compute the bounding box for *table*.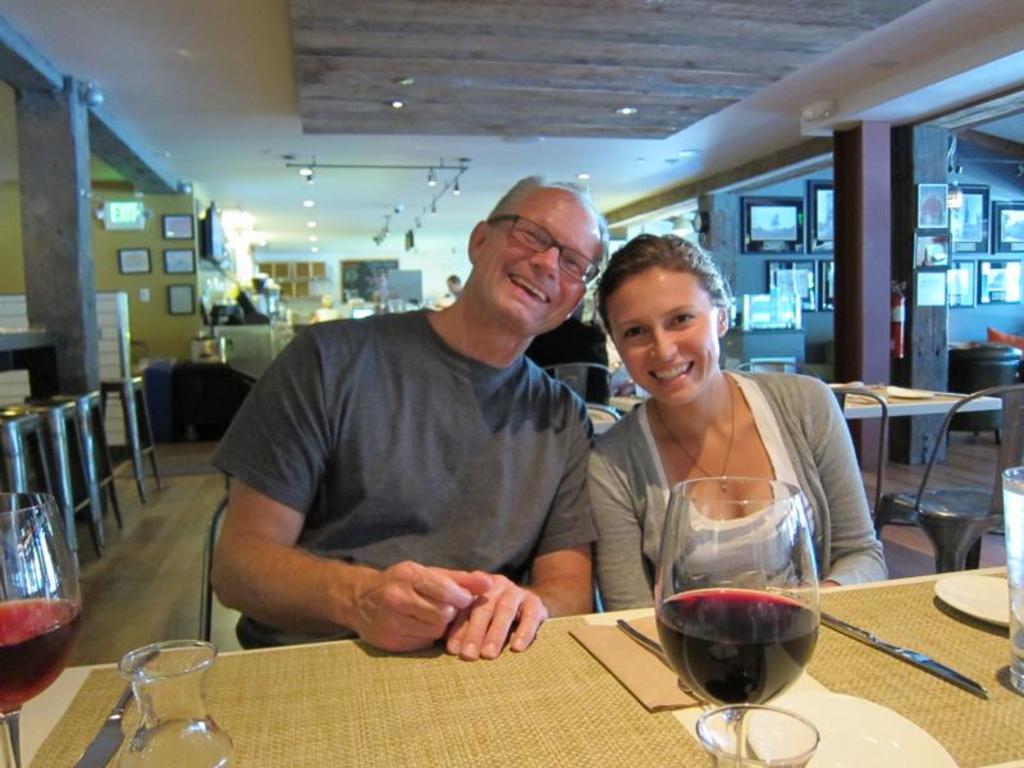
crop(609, 383, 1000, 531).
